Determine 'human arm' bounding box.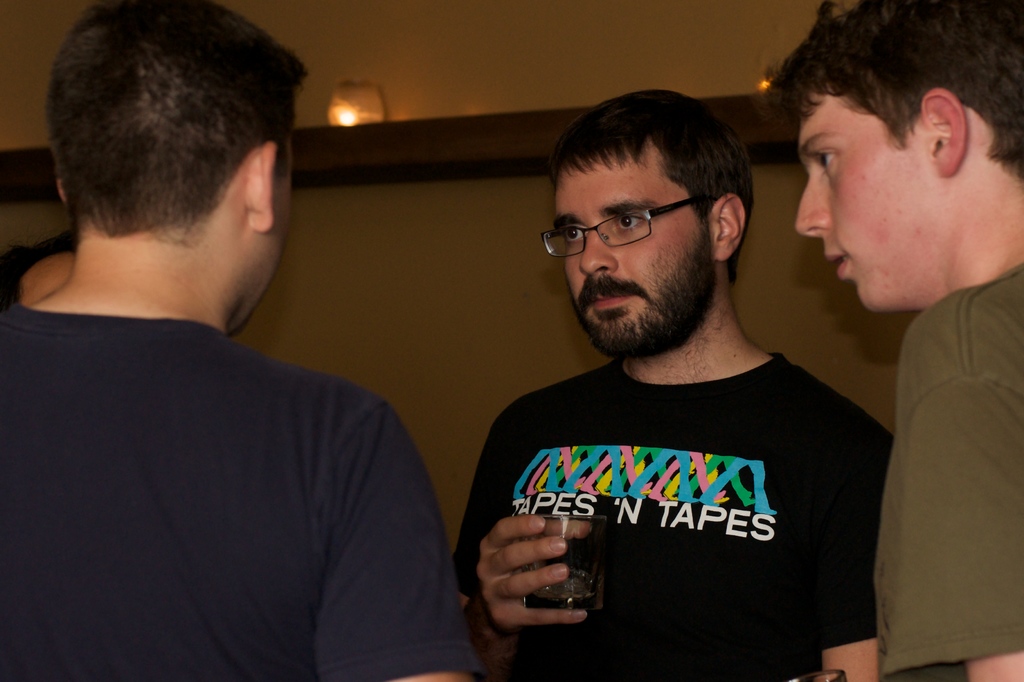
Determined: {"x1": 456, "y1": 410, "x2": 581, "y2": 678}.
